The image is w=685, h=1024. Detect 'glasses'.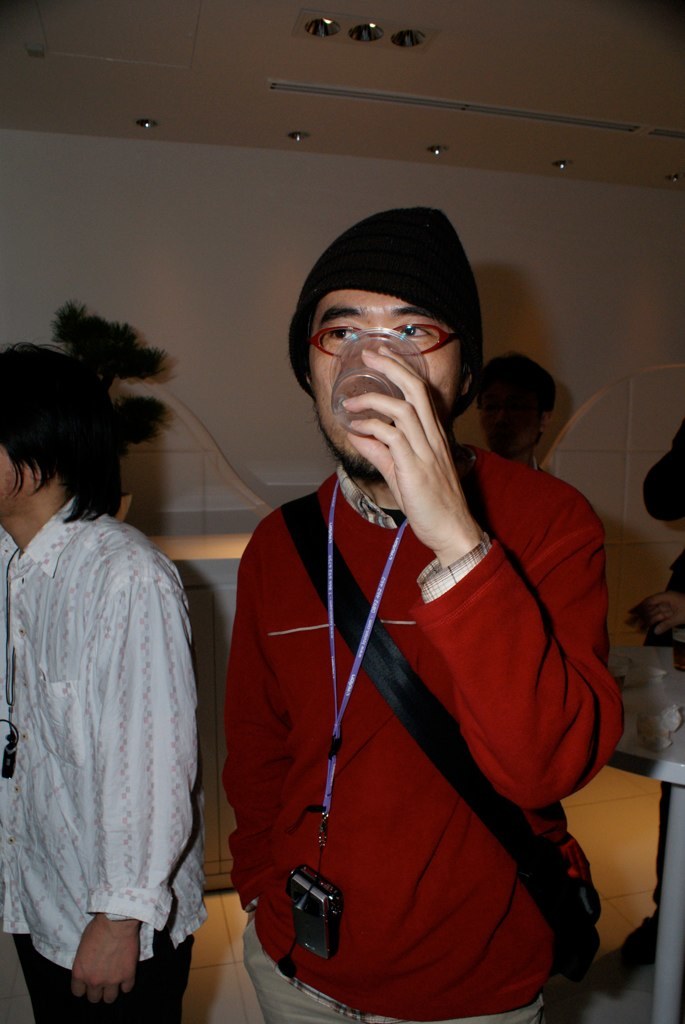
Detection: pyautogui.locateOnScreen(293, 304, 476, 348).
